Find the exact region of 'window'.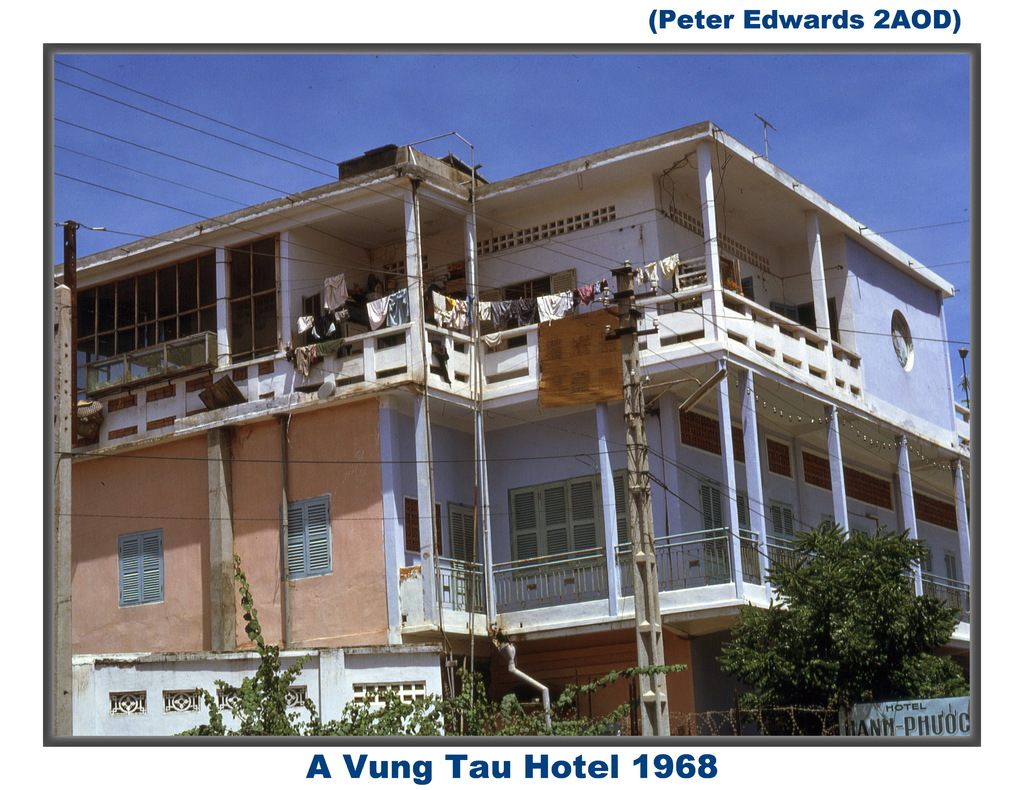
Exact region: pyautogui.locateOnScreen(123, 532, 161, 606).
